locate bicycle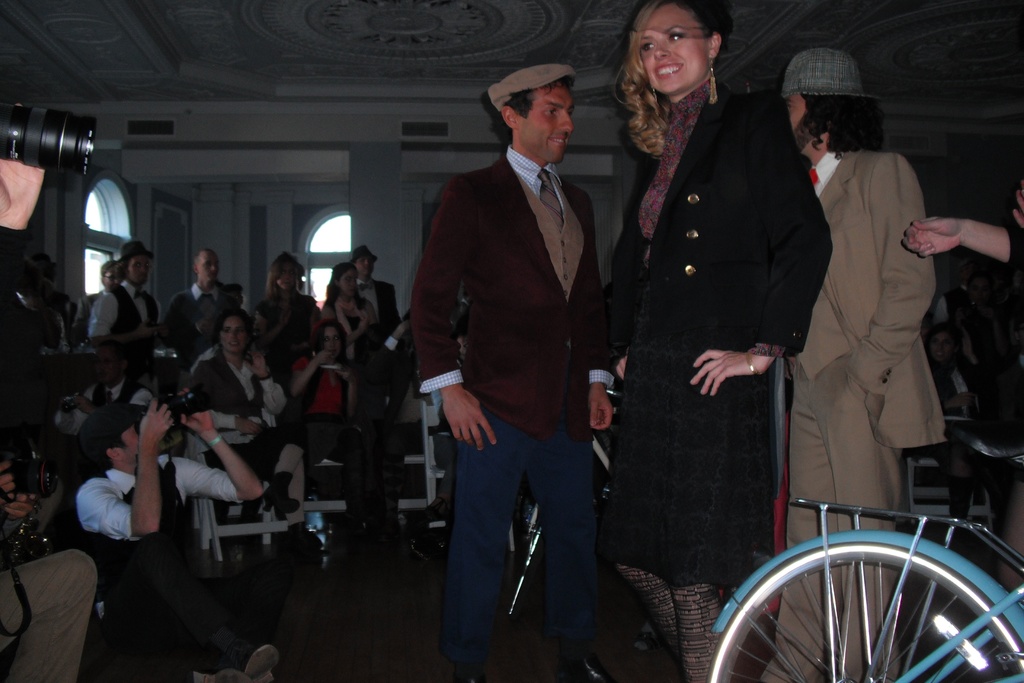
detection(706, 420, 1023, 682)
